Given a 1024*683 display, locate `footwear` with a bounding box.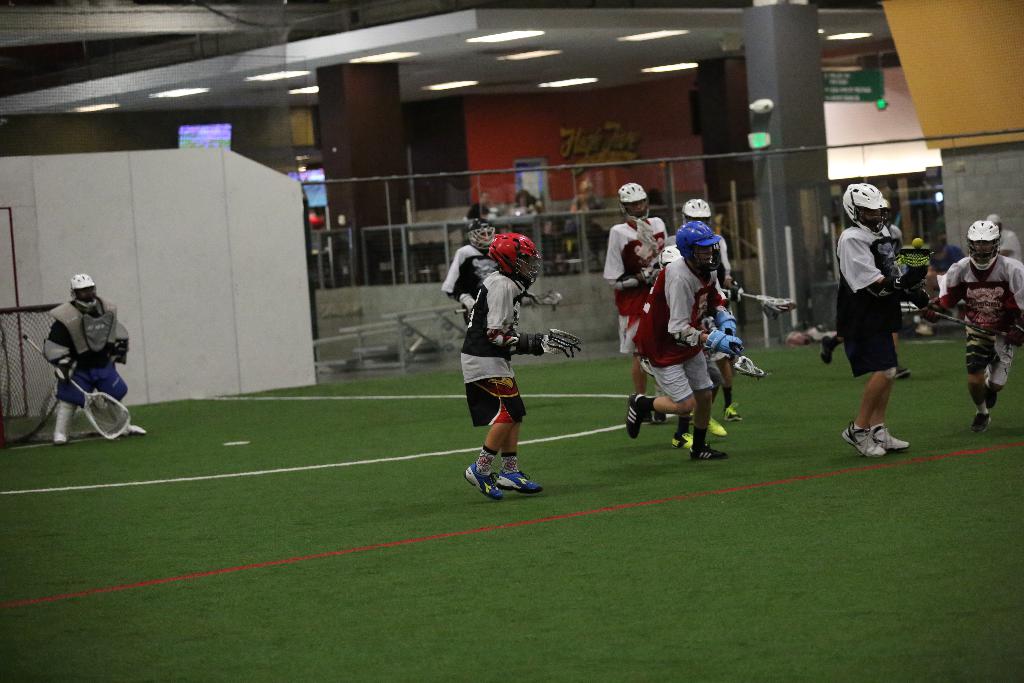
Located: x1=678 y1=413 x2=698 y2=429.
